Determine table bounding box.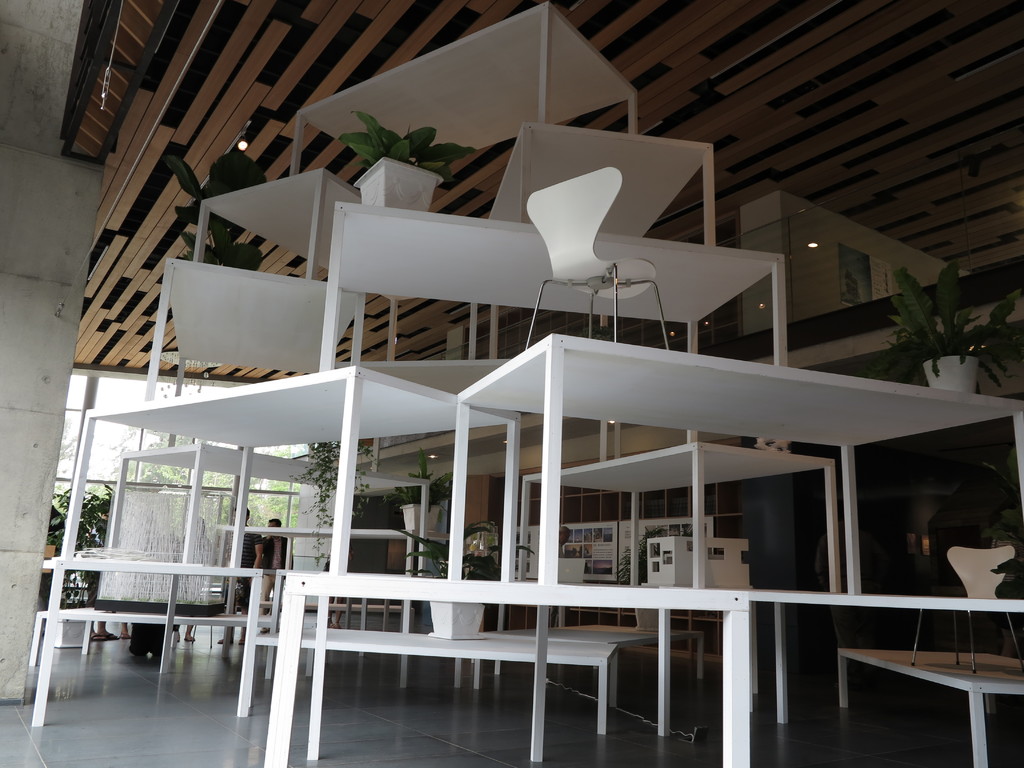
Determined: bbox=[257, 622, 616, 737].
